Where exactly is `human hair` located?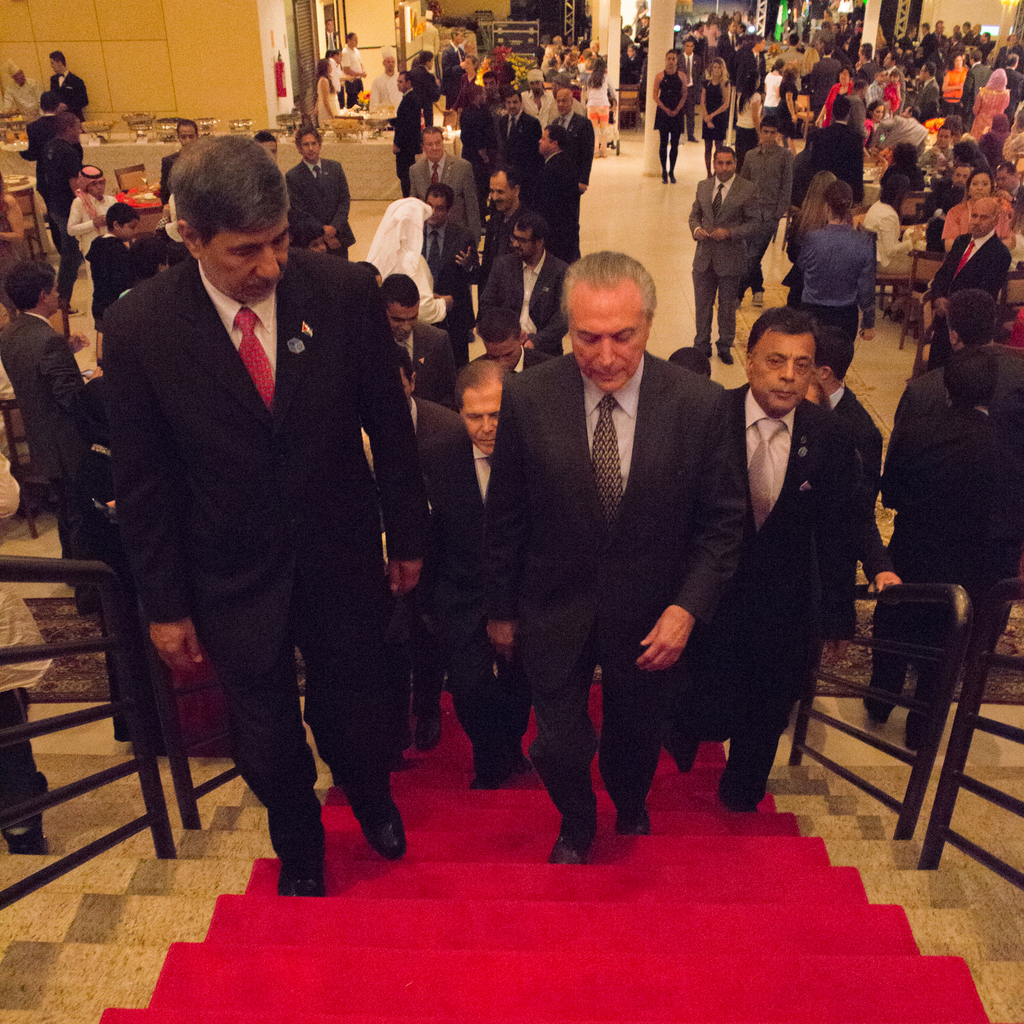
Its bounding box is 107 199 140 232.
